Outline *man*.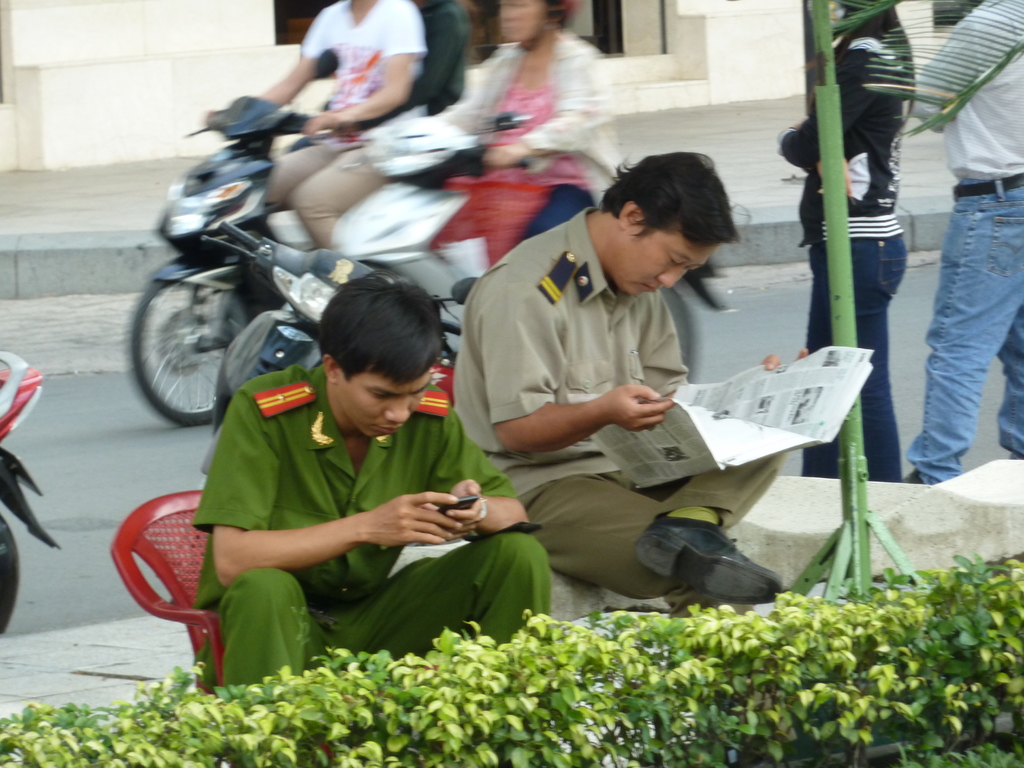
Outline: bbox=[442, 148, 786, 603].
